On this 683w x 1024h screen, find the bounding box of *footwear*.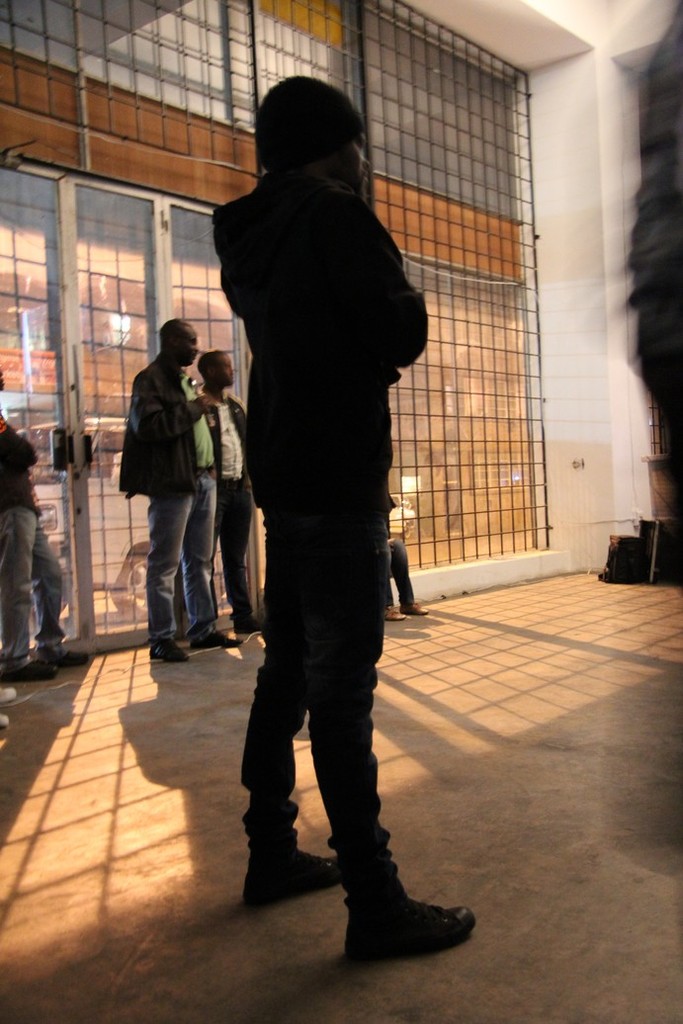
Bounding box: 194, 630, 242, 649.
